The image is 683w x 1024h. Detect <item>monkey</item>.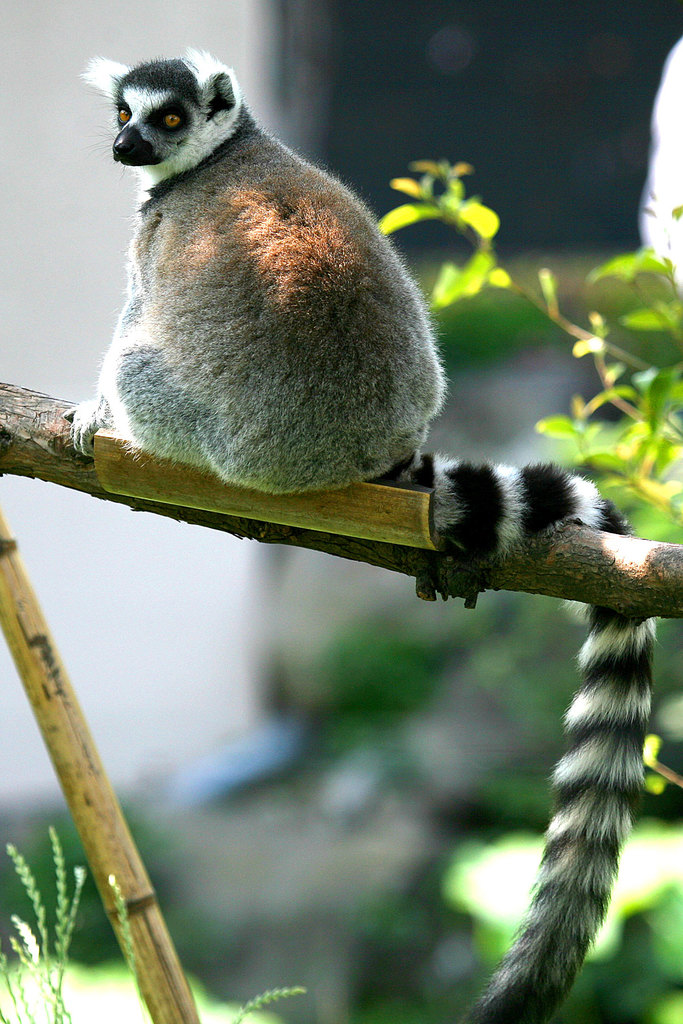
Detection: box(65, 42, 655, 1023).
